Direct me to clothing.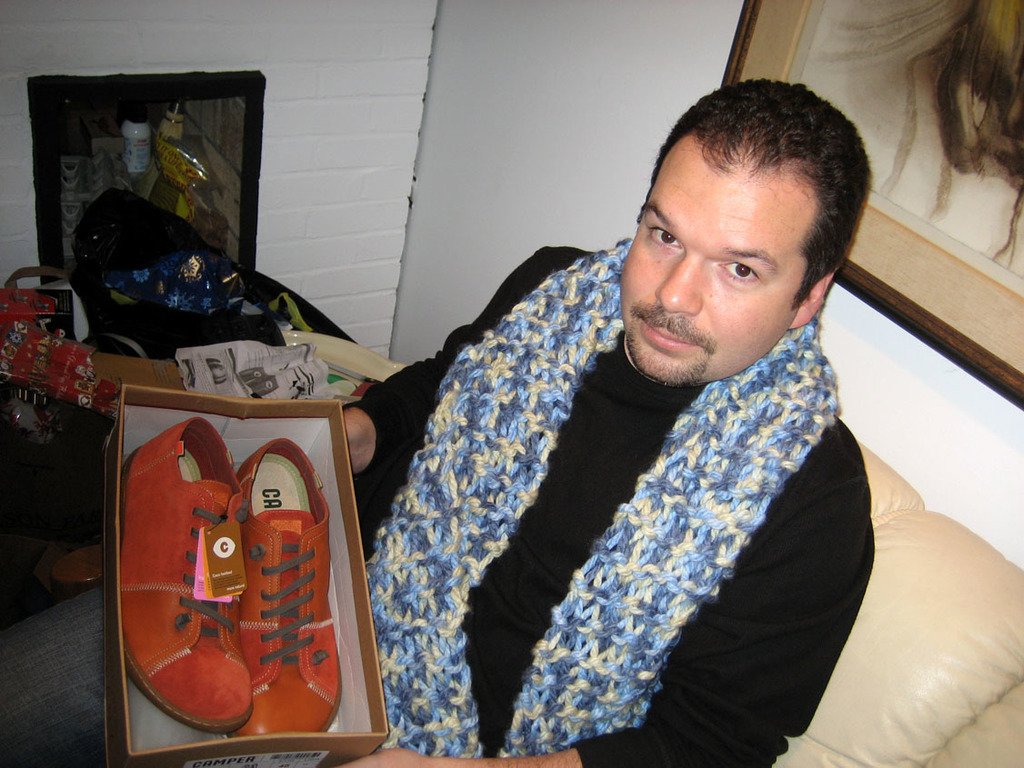
Direction: left=374, top=244, right=924, bottom=767.
